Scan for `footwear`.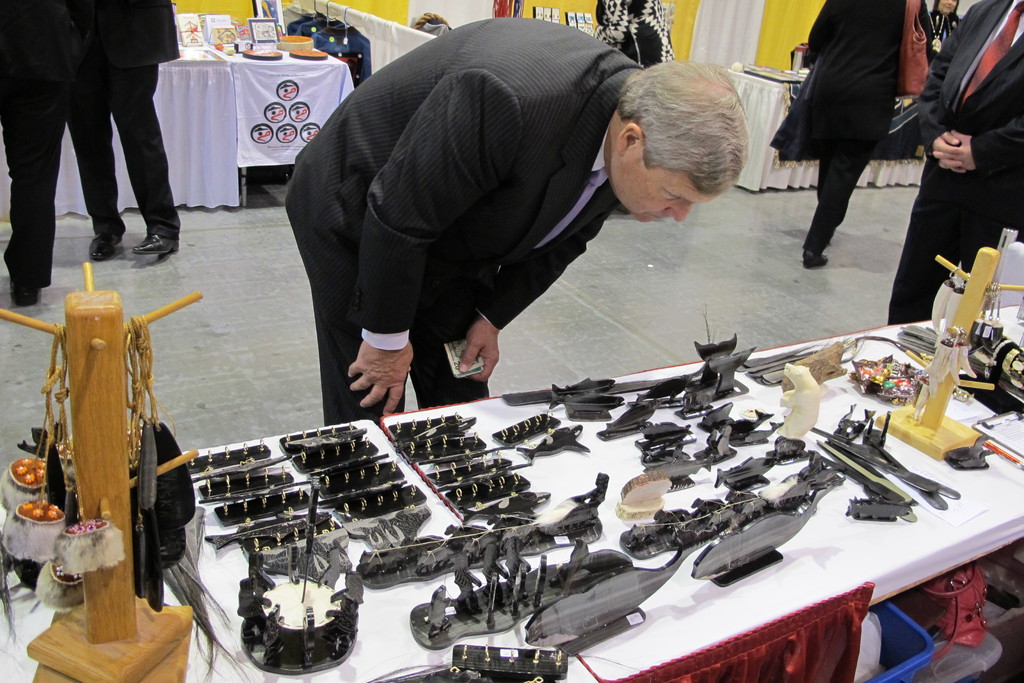
Scan result: bbox(8, 284, 44, 302).
